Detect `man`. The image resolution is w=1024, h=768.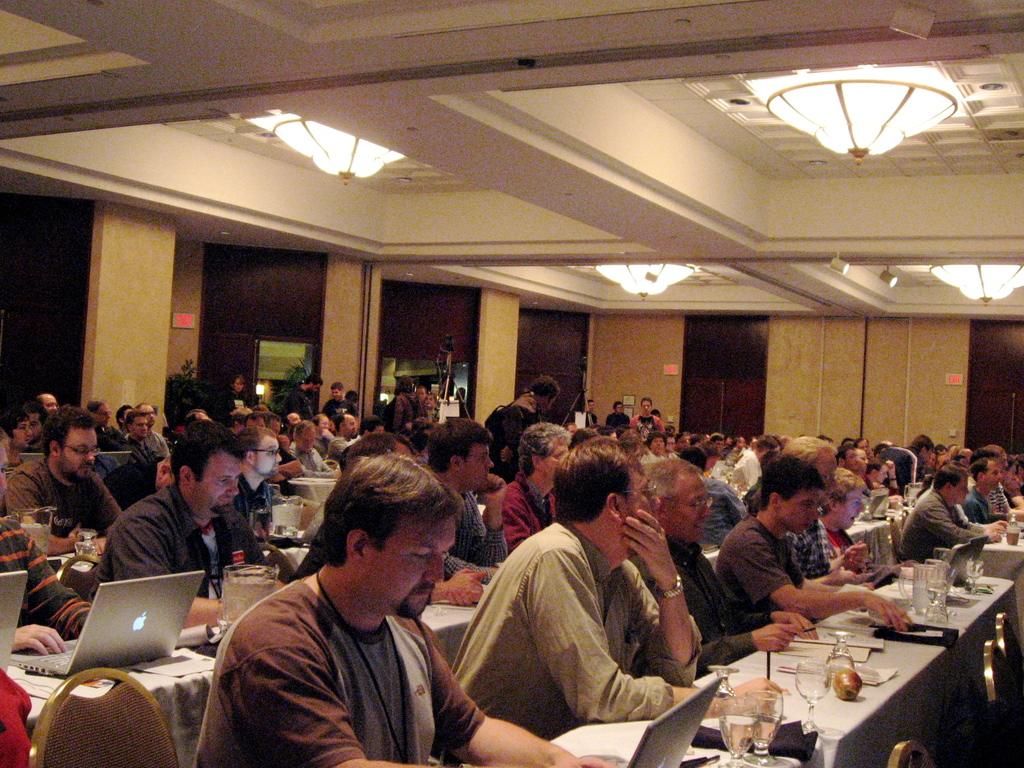
x1=325, y1=385, x2=361, y2=410.
